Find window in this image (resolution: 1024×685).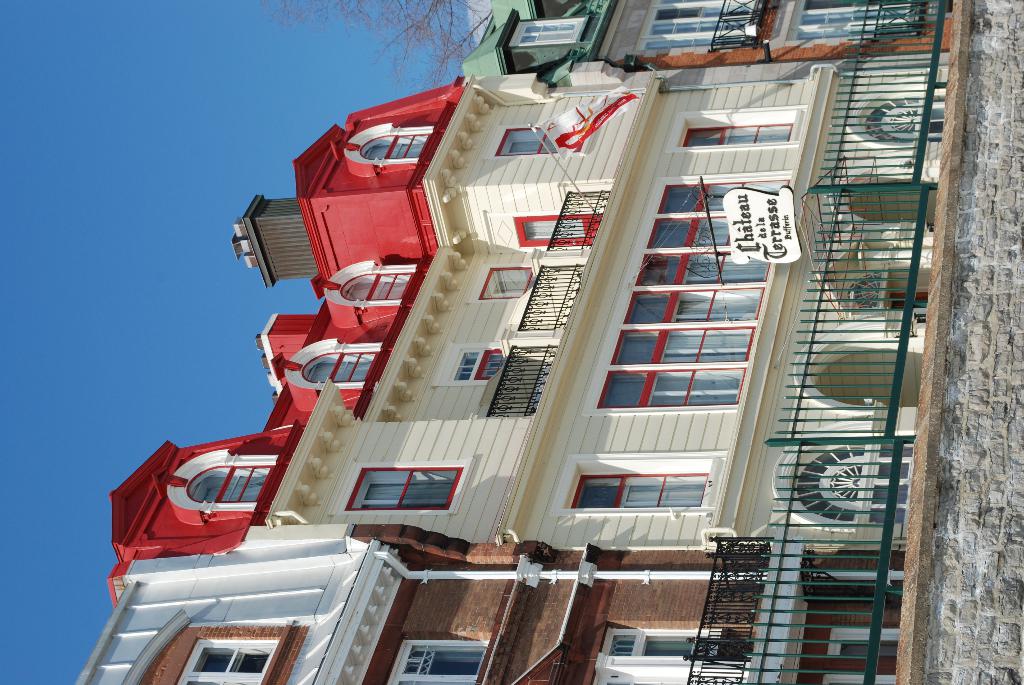
<region>345, 274, 408, 301</region>.
